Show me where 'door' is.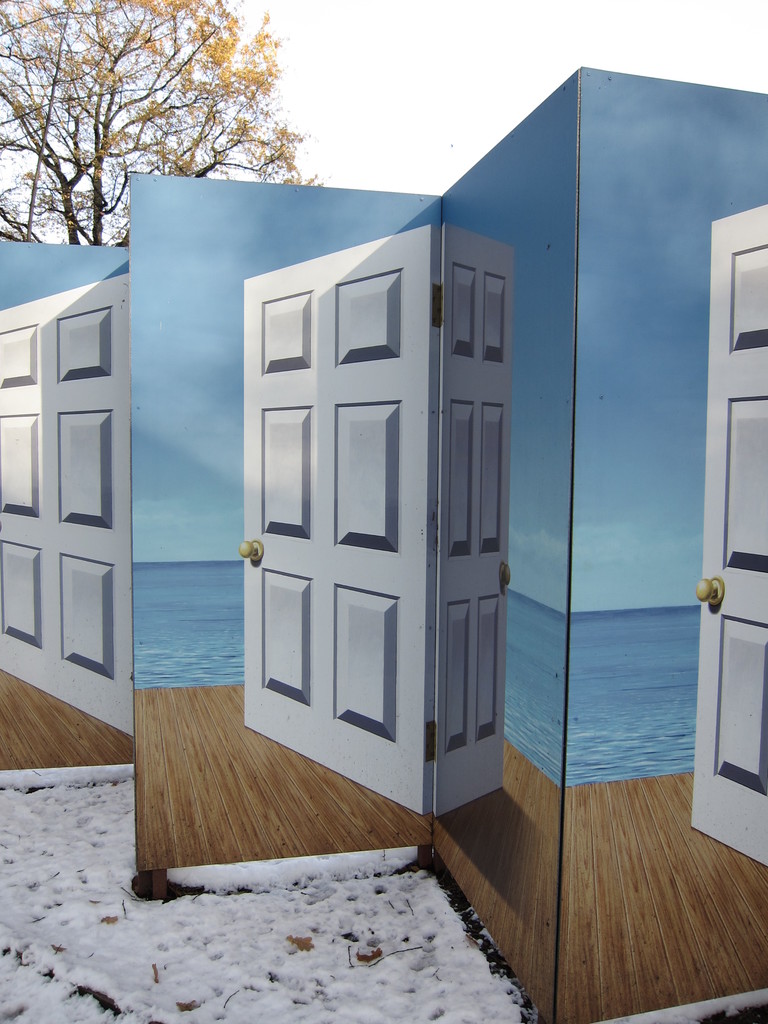
'door' is at x1=690 y1=202 x2=767 y2=874.
